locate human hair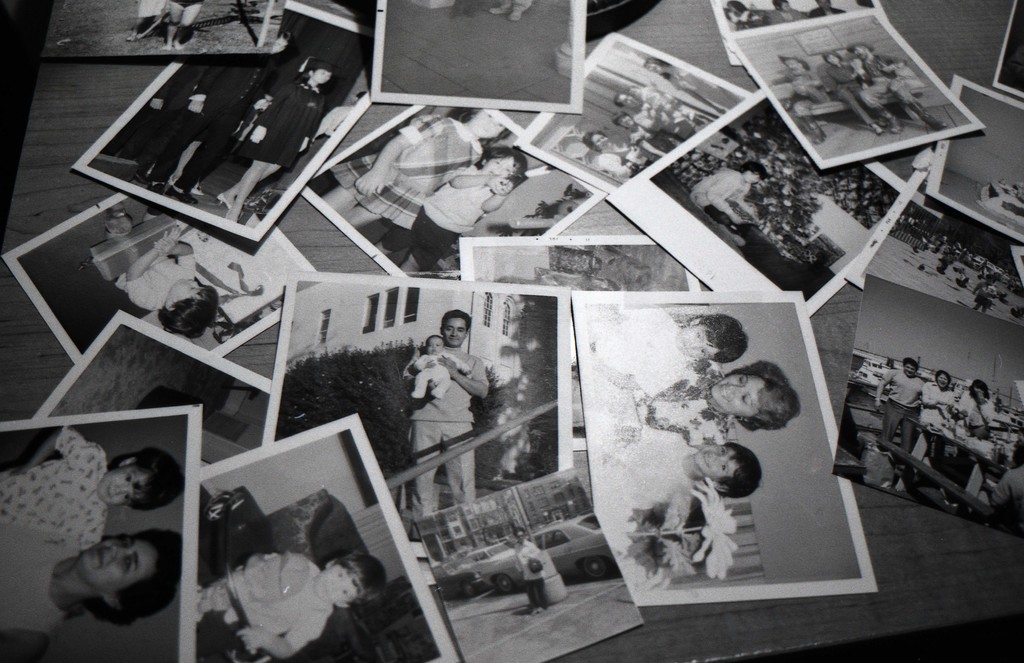
x1=428 y1=335 x2=443 y2=348
